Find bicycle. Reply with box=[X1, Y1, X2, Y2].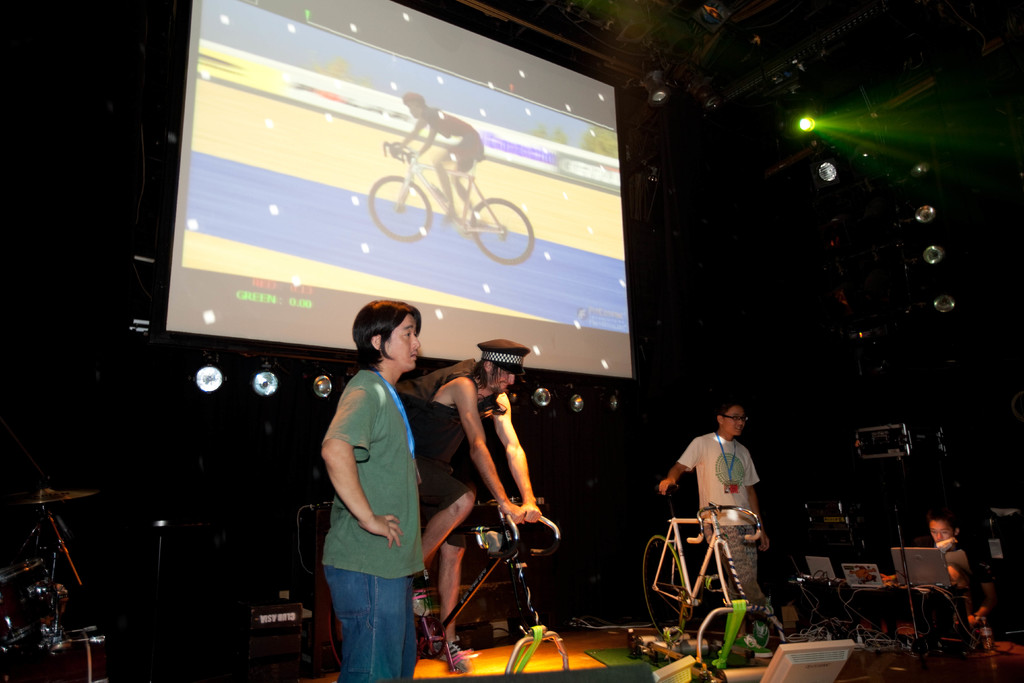
box=[636, 489, 776, 653].
